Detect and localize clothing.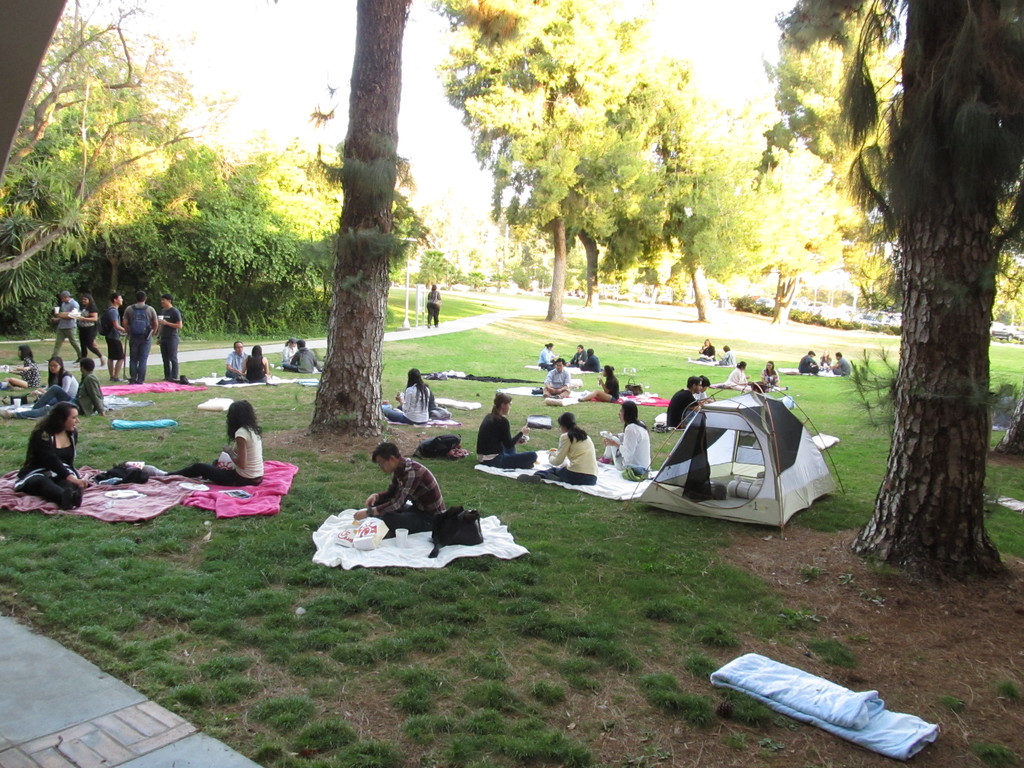
Localized at bbox=(32, 370, 99, 408).
